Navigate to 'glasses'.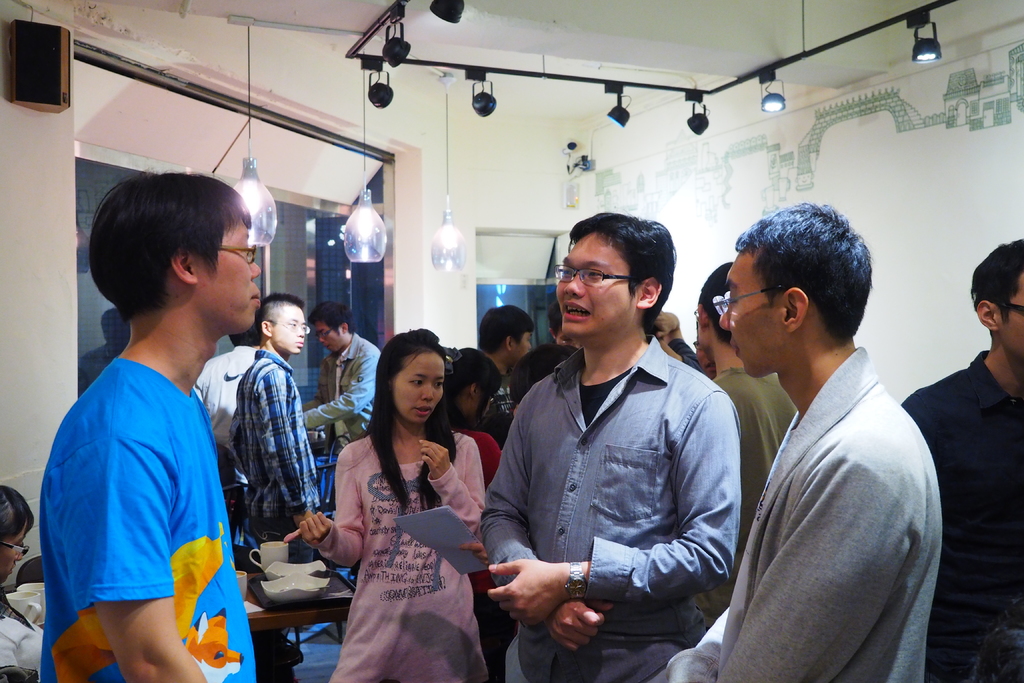
Navigation target: <region>557, 267, 669, 313</region>.
